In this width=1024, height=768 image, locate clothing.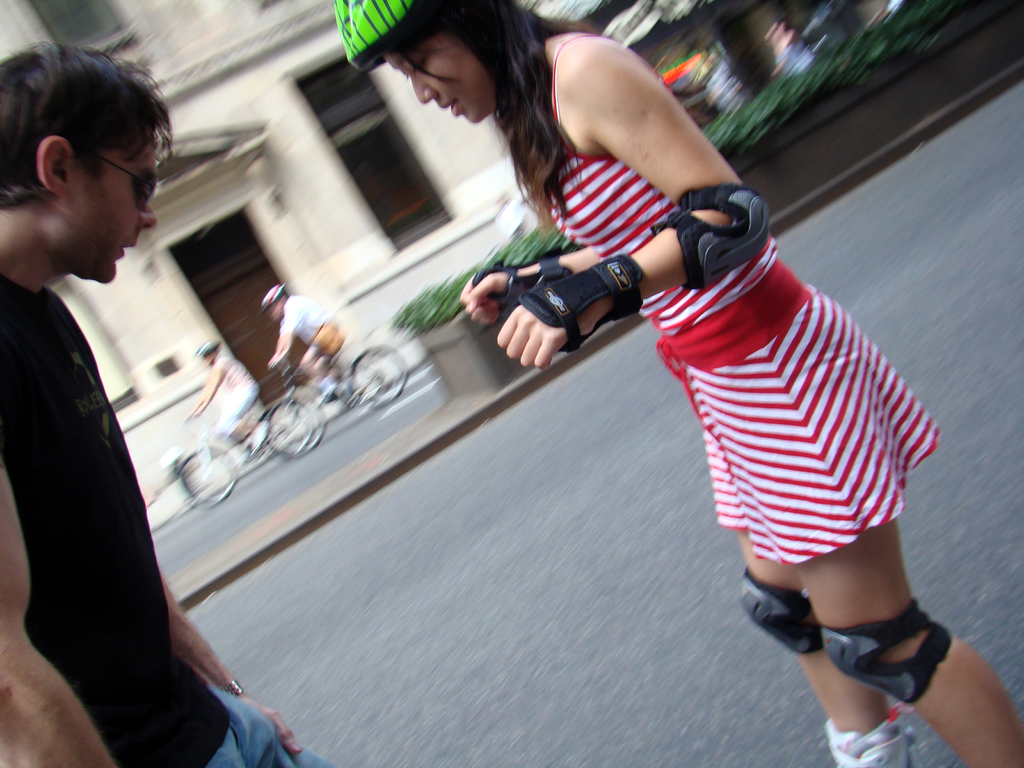
Bounding box: Rect(8, 156, 234, 766).
